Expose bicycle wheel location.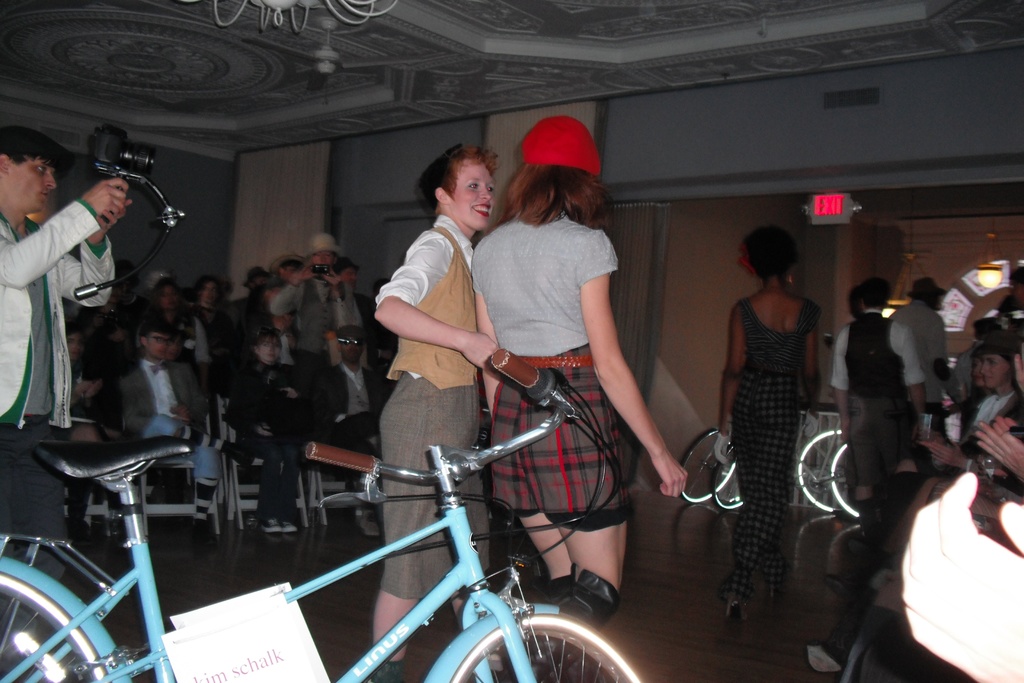
Exposed at 825 443 856 521.
